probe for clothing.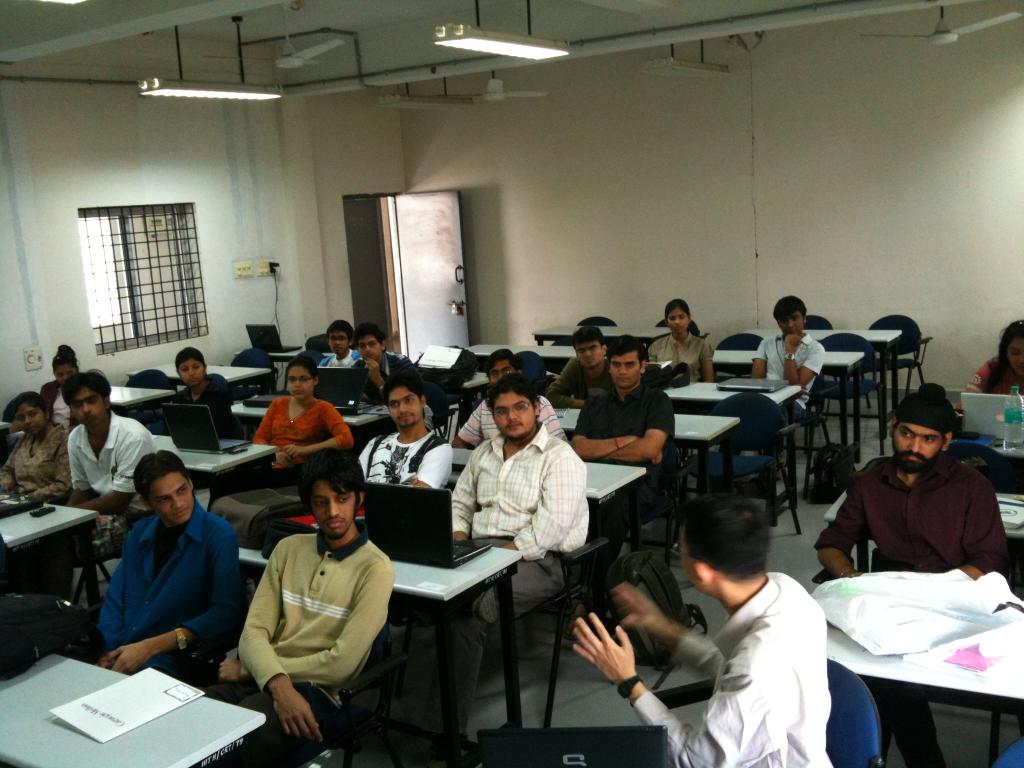
Probe result: detection(351, 351, 449, 415).
